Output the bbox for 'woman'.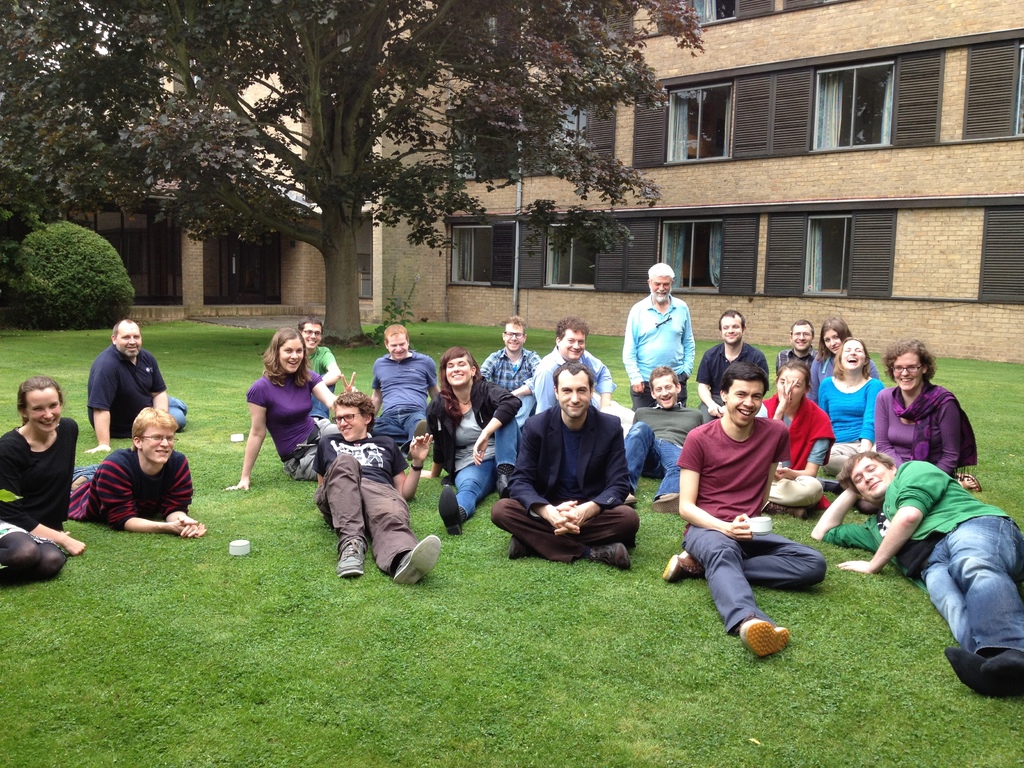
bbox(420, 348, 524, 535).
